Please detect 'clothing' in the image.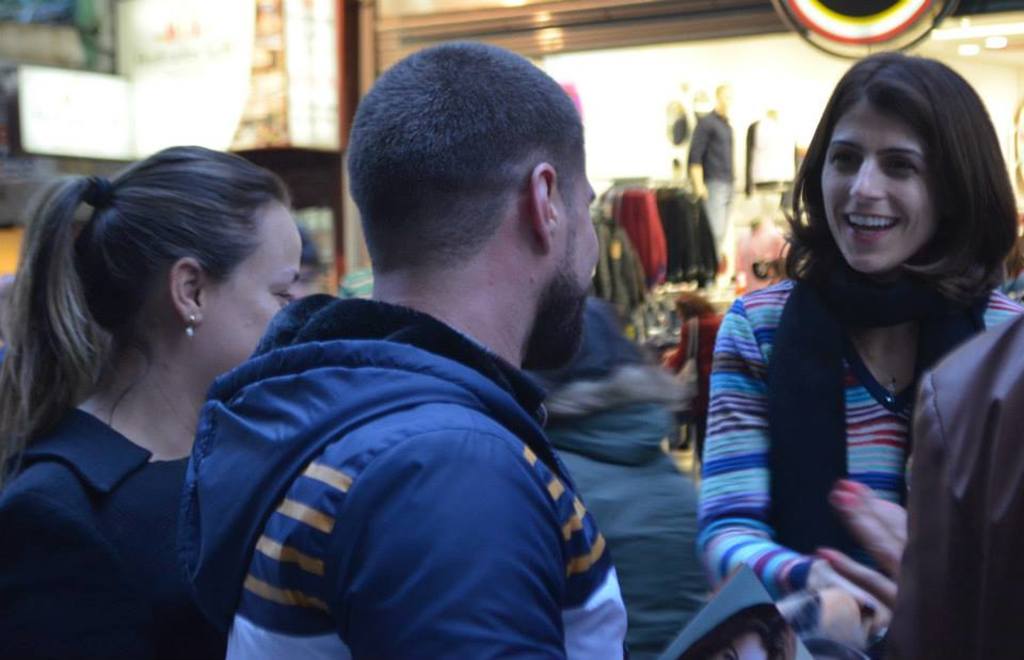
<region>880, 311, 1023, 659</region>.
